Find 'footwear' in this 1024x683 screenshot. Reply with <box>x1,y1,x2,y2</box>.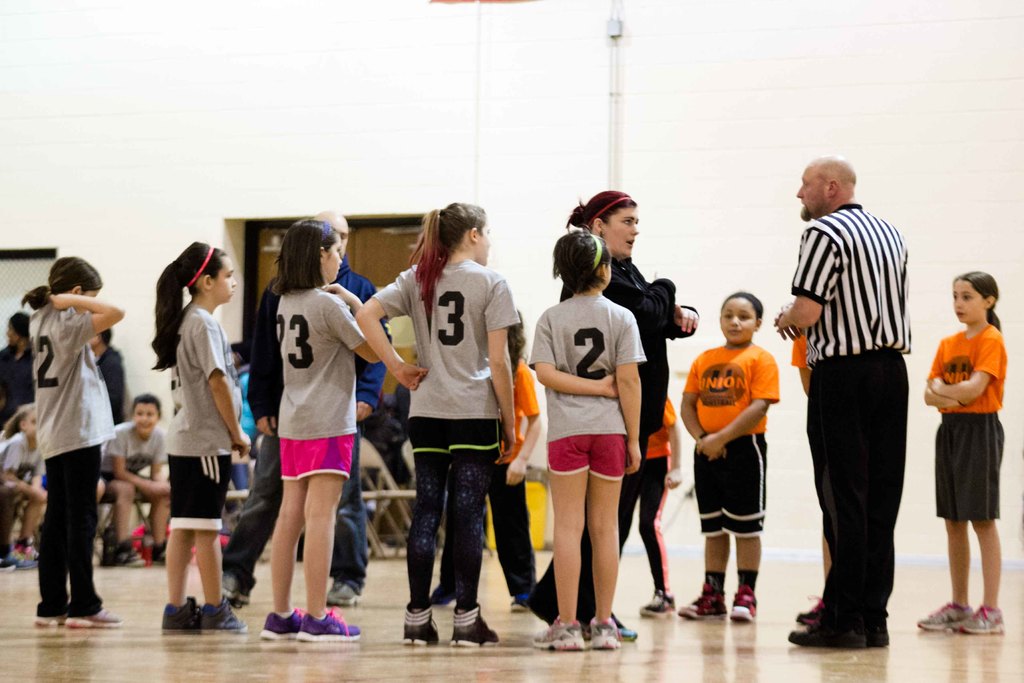
<box>638,593,676,618</box>.
